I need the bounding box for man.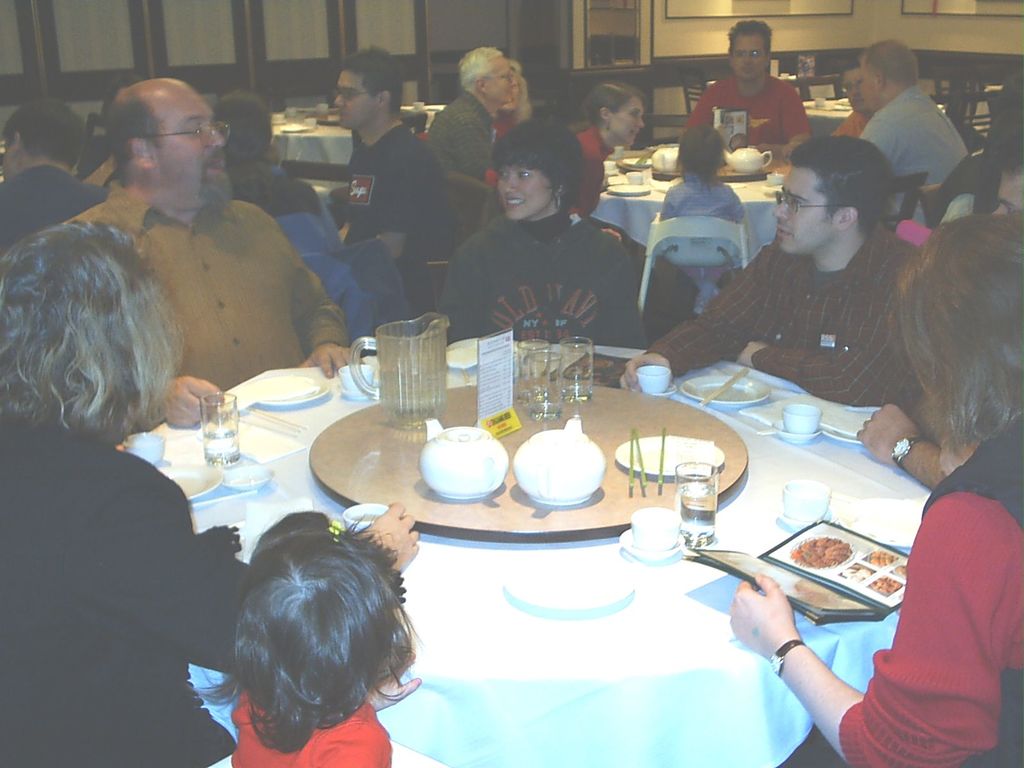
Here it is: 298, 45, 506, 270.
